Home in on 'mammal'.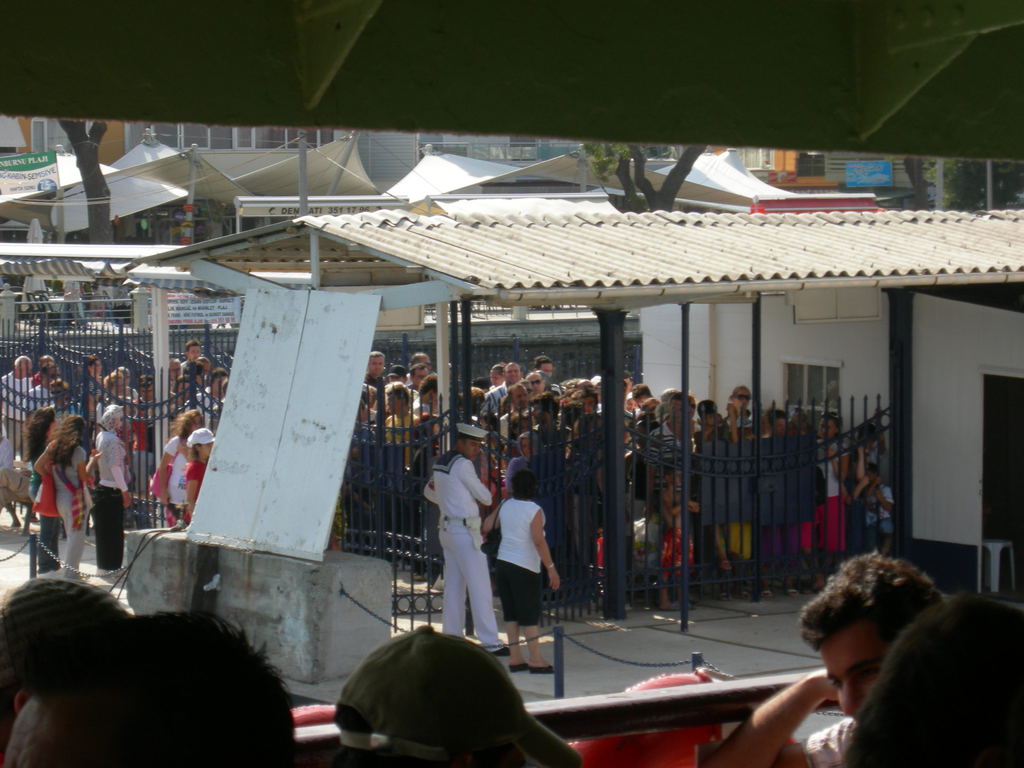
Homed in at 91:404:128:575.
